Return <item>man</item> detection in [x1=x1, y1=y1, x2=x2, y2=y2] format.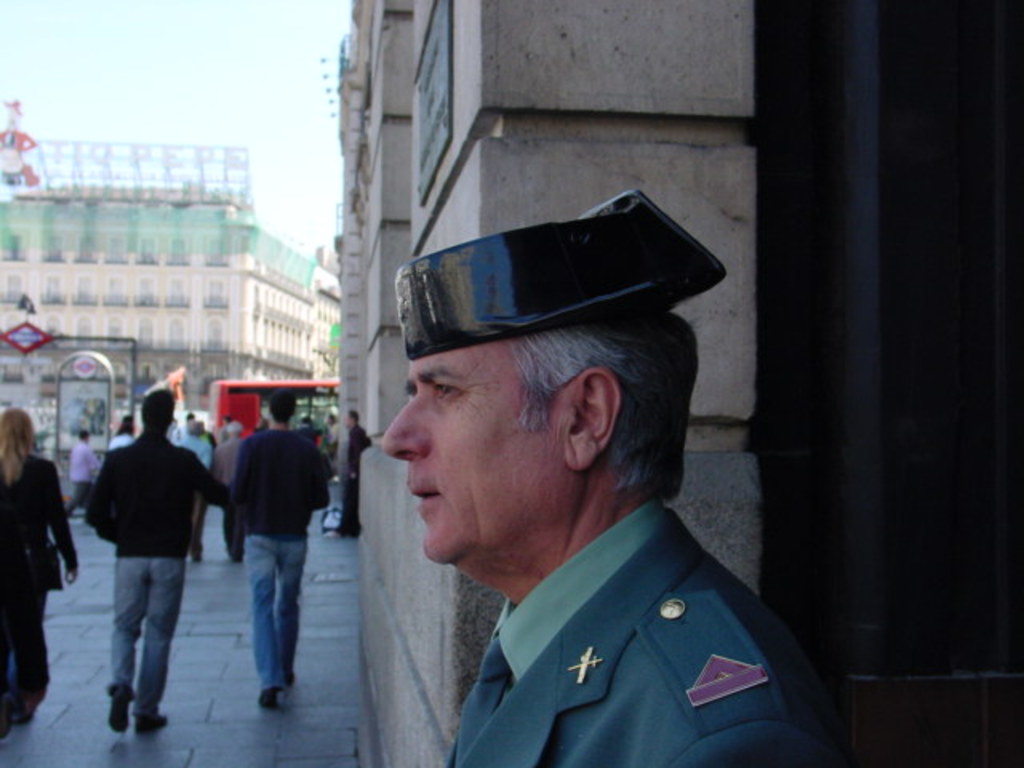
[x1=82, y1=384, x2=214, y2=738].
